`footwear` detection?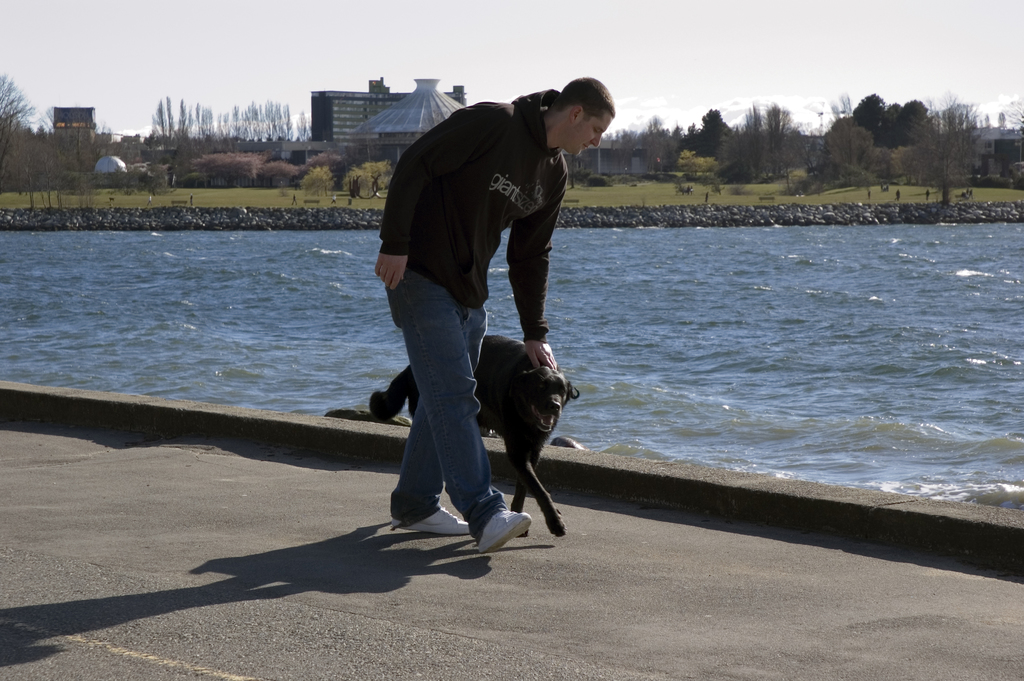
rect(459, 495, 529, 557)
